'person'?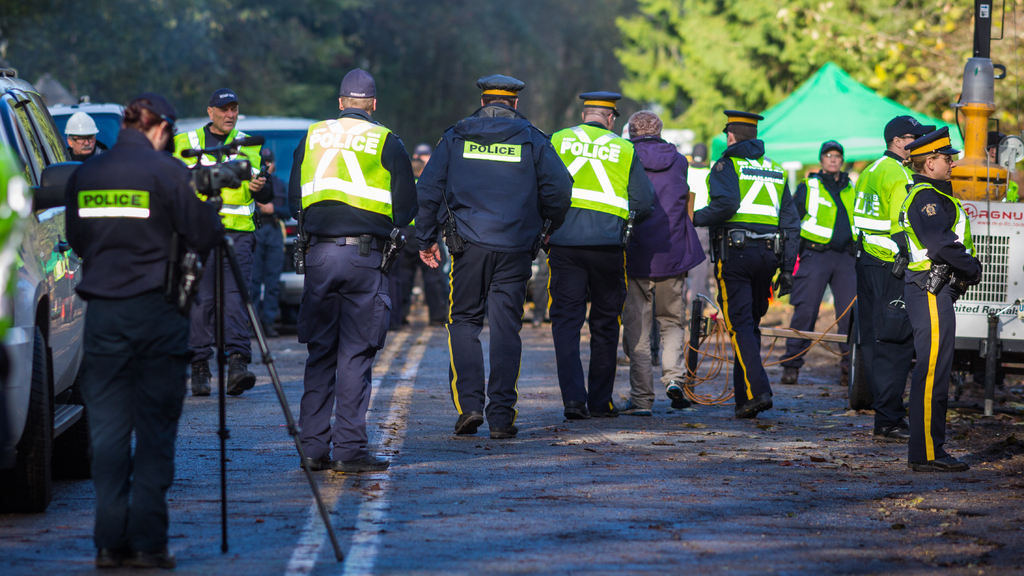
x1=881, y1=120, x2=985, y2=475
